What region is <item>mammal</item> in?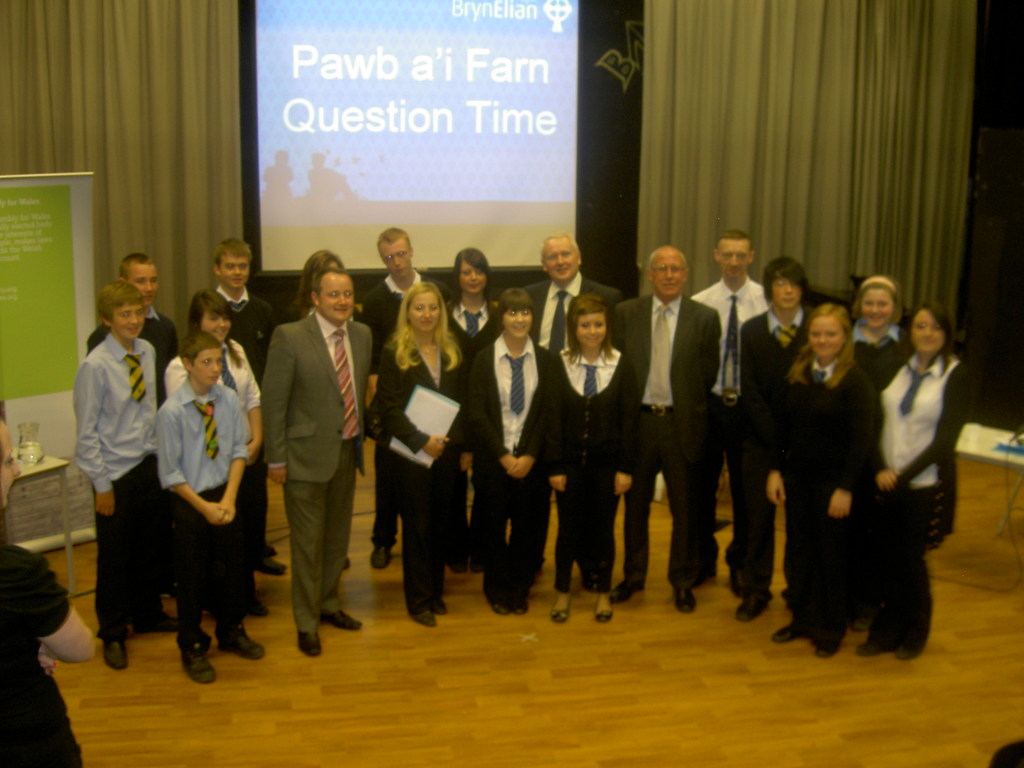
BBox(266, 148, 295, 205).
